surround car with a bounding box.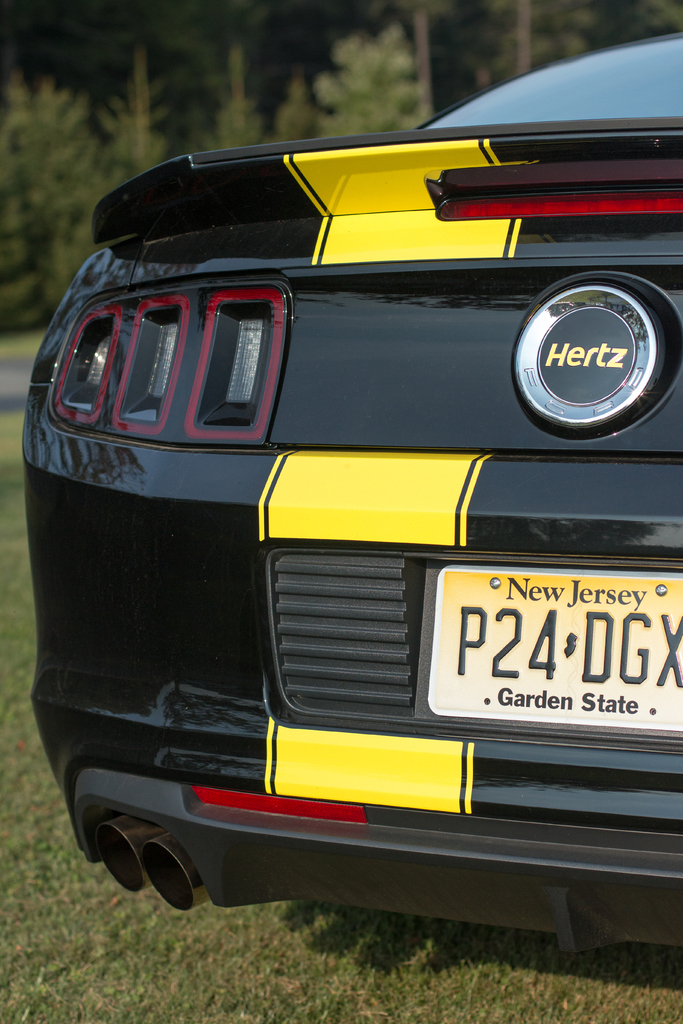
25 33 679 949.
